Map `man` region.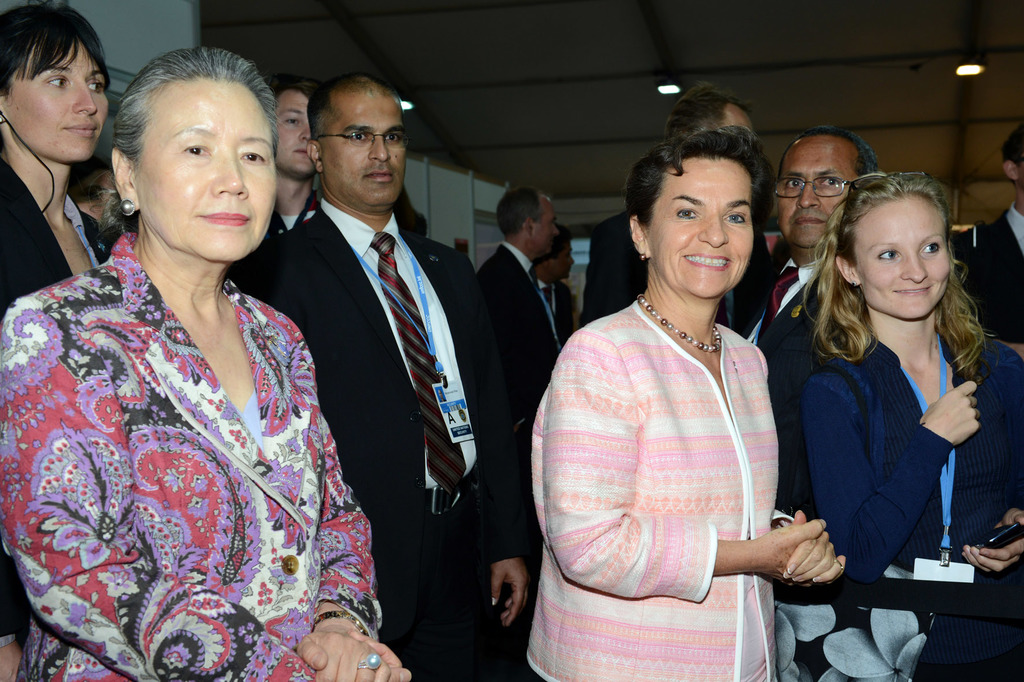
Mapped to (950,123,1023,345).
